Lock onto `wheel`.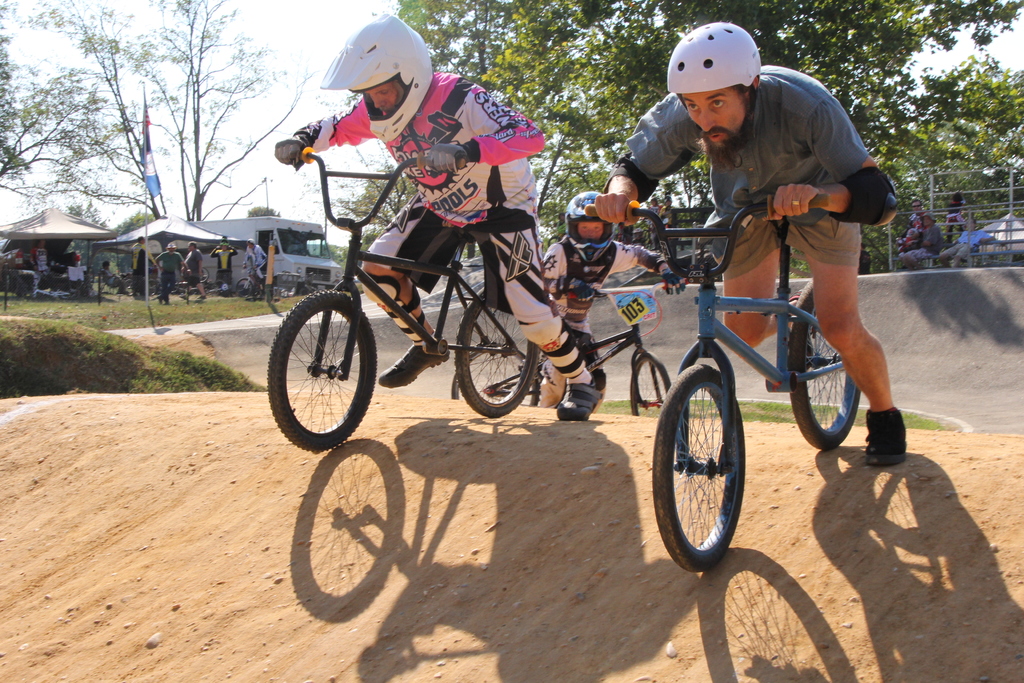
Locked: crop(454, 286, 581, 415).
